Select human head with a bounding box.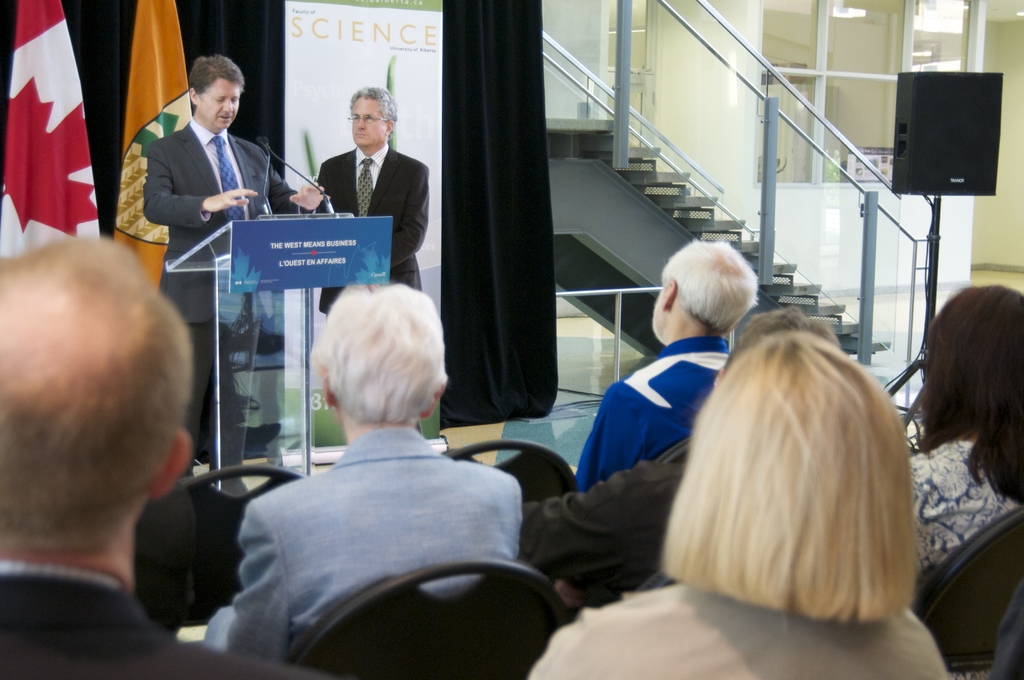
x1=650 y1=238 x2=764 y2=347.
